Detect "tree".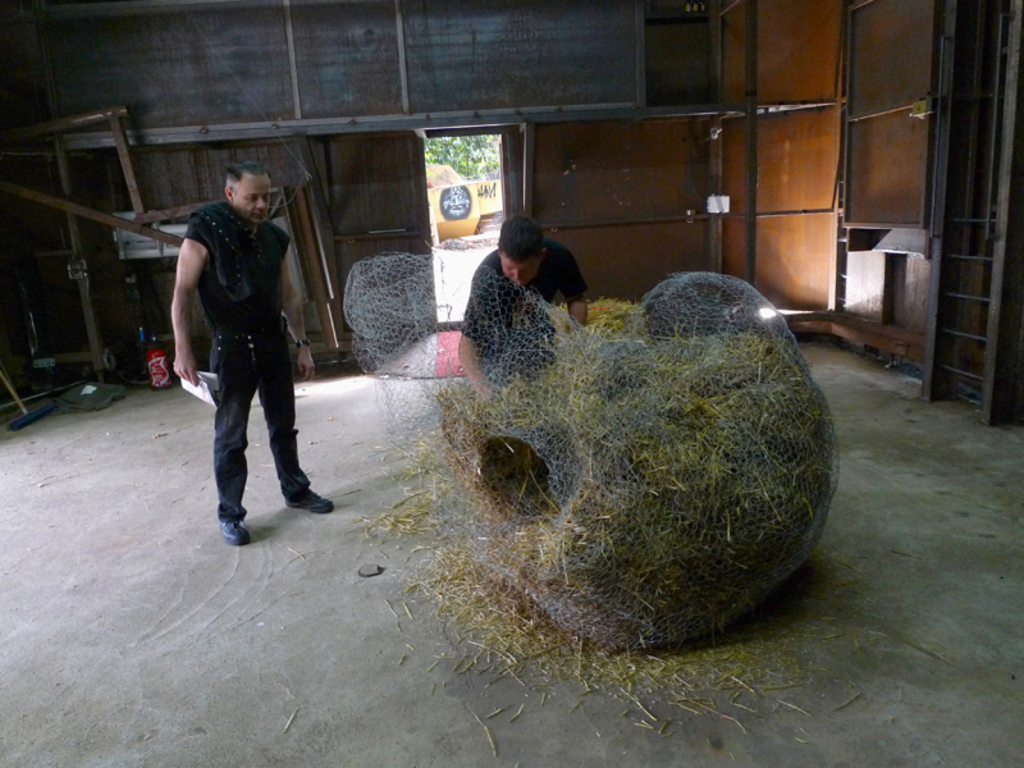
Detected at x1=425 y1=127 x2=495 y2=173.
